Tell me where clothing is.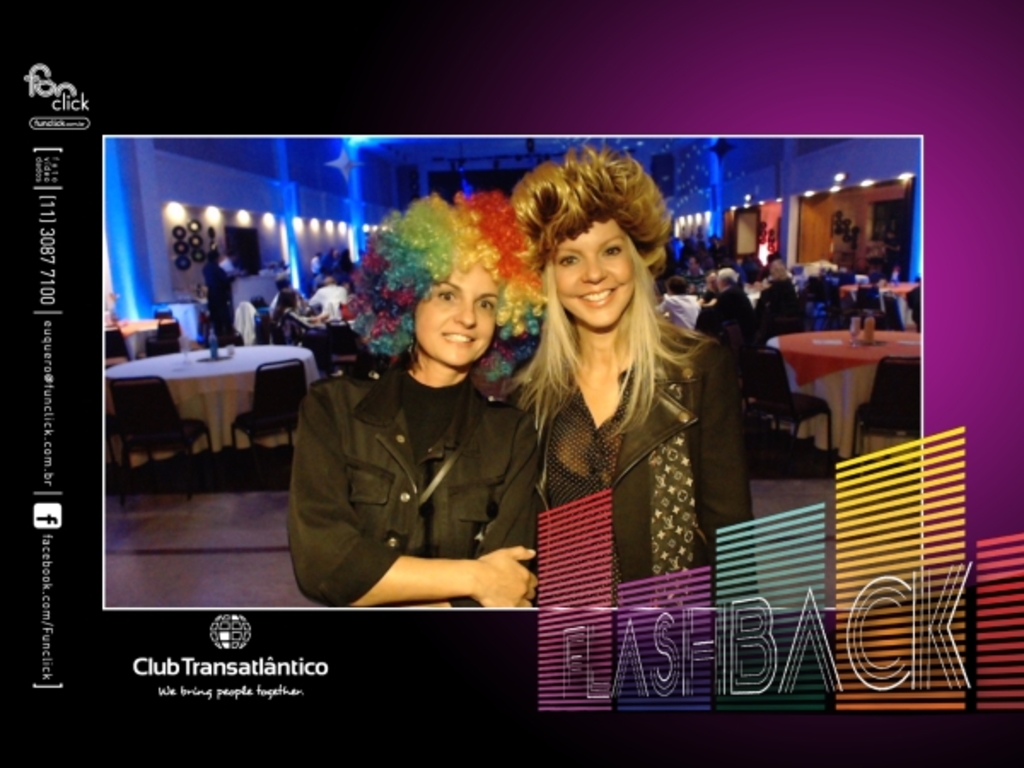
clothing is at (807, 300, 836, 329).
